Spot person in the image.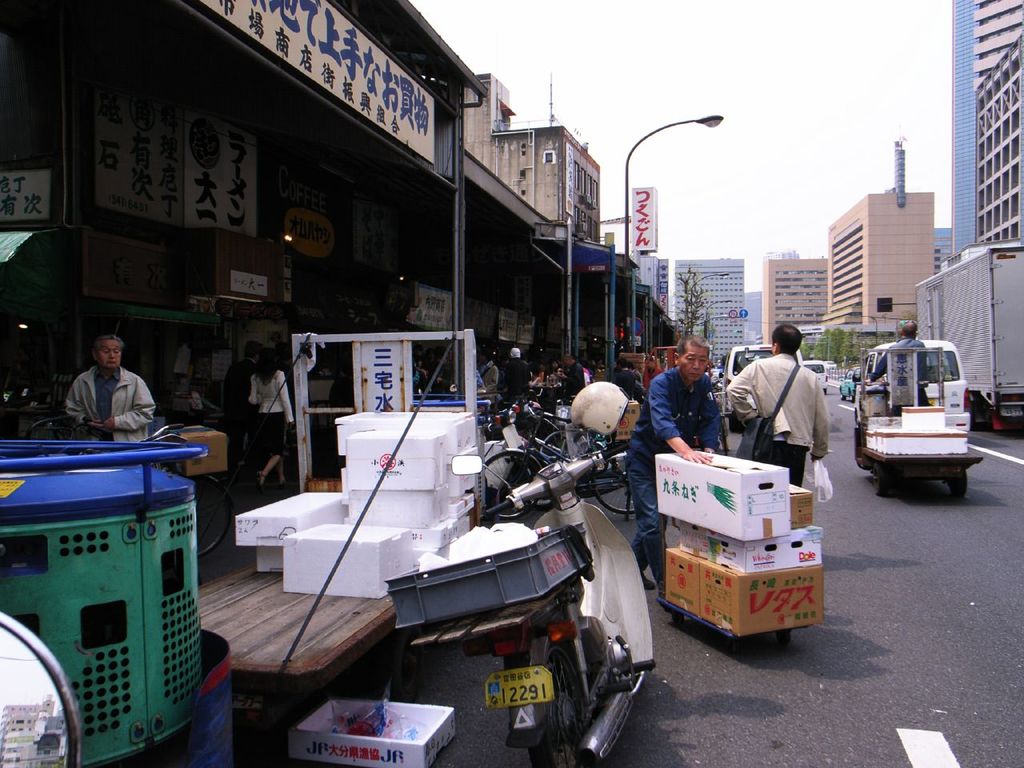
person found at <region>727, 318, 833, 486</region>.
